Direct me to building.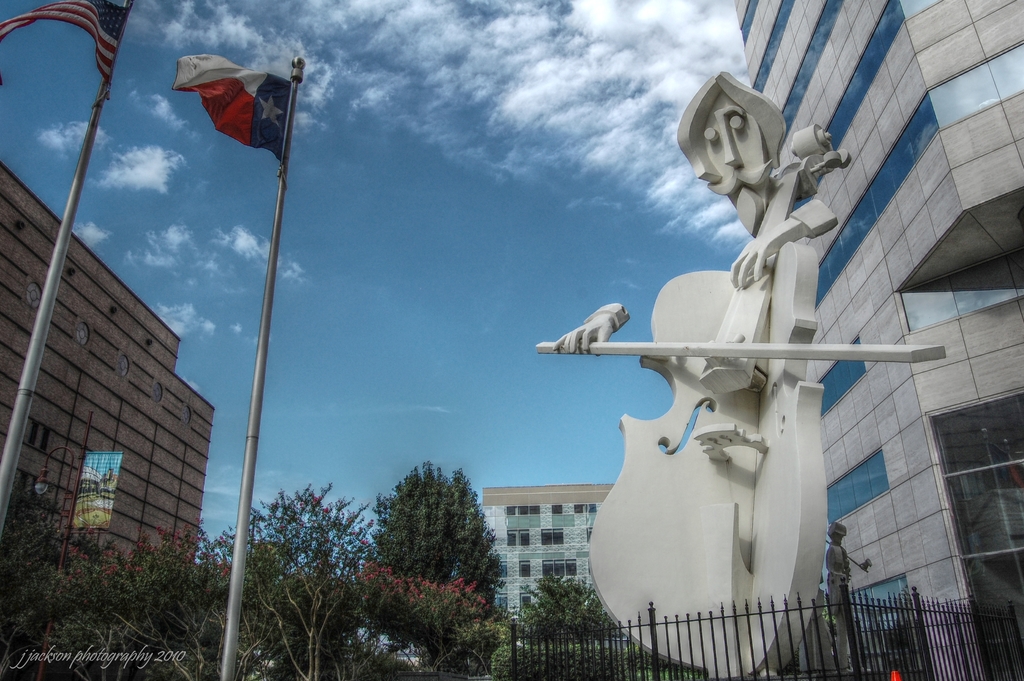
Direction: 729 0 1023 680.
